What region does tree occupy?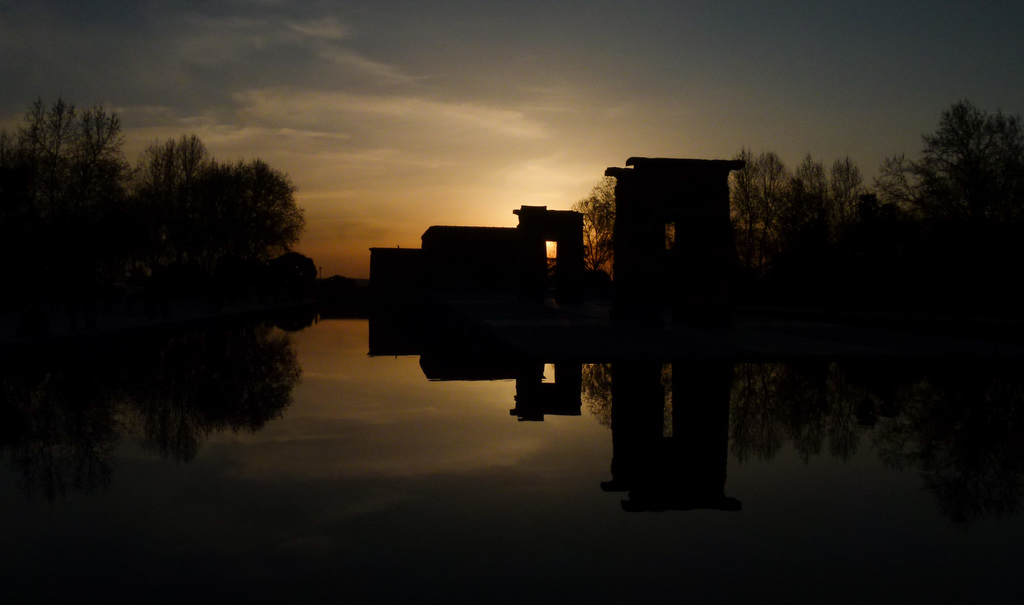
bbox=(746, 147, 790, 232).
